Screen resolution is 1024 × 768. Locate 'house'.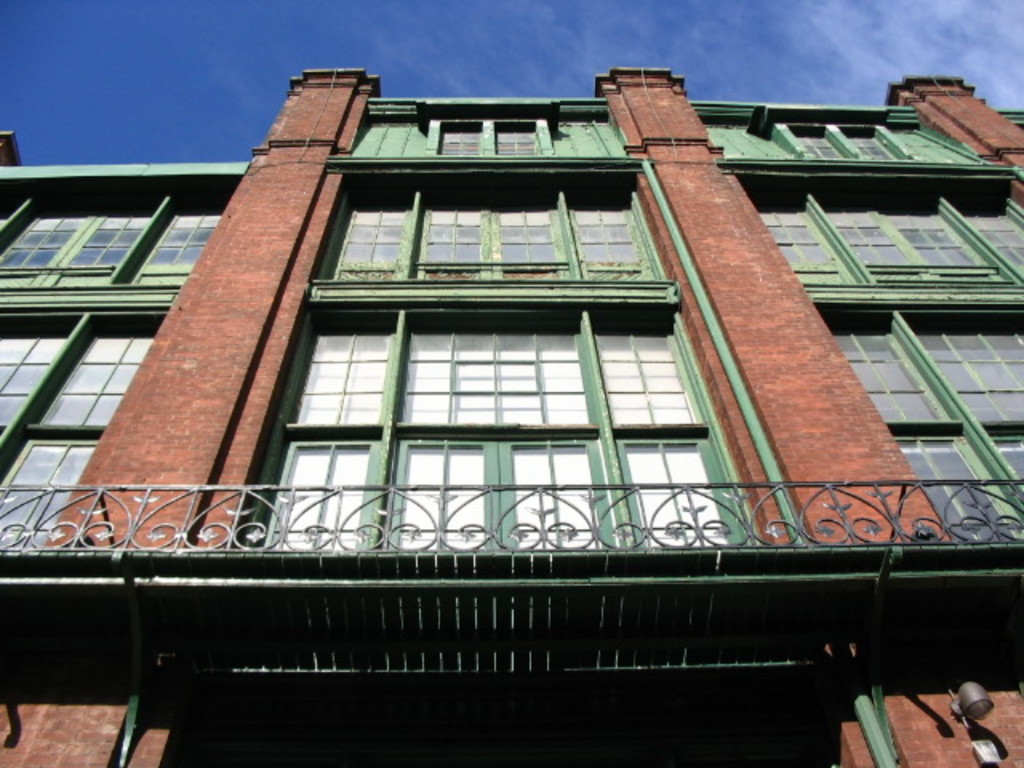
[0, 61, 1022, 766].
